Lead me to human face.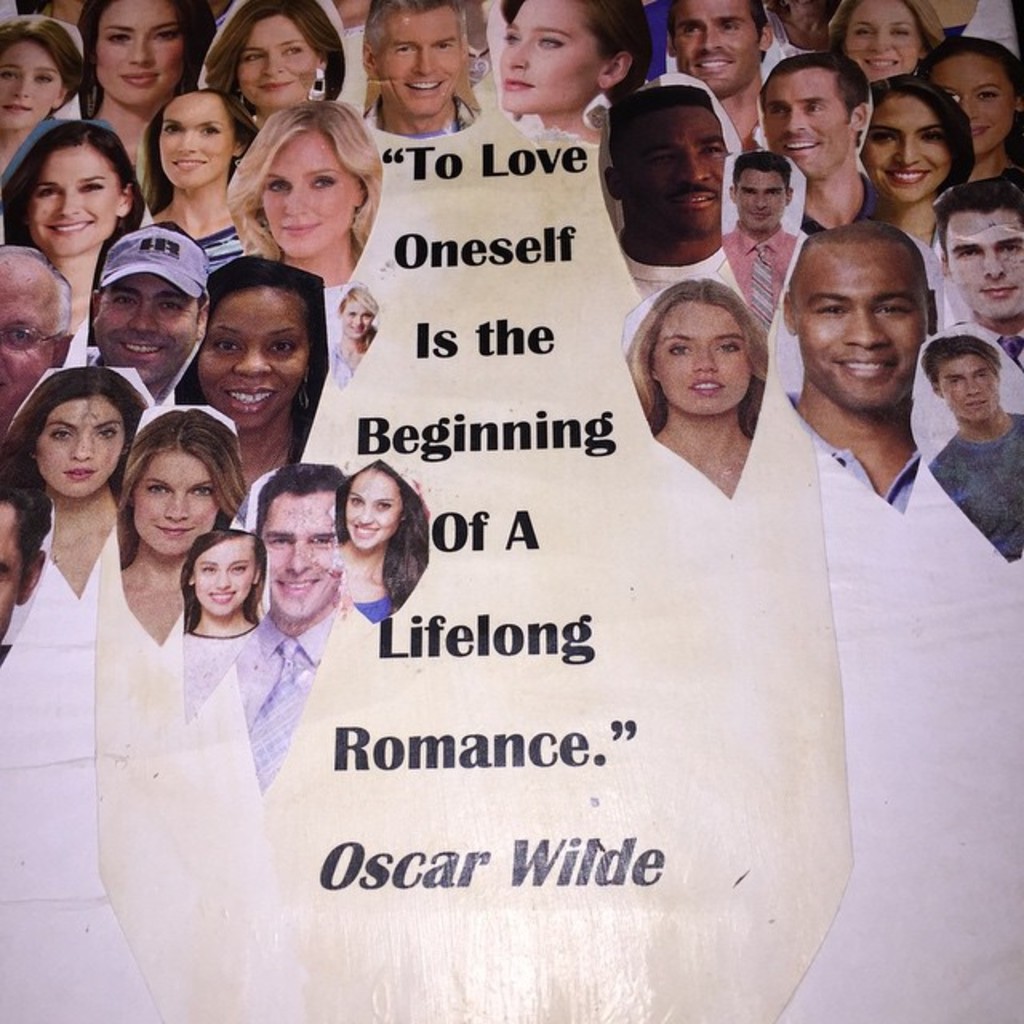
Lead to pyautogui.locateOnScreen(197, 534, 267, 618).
